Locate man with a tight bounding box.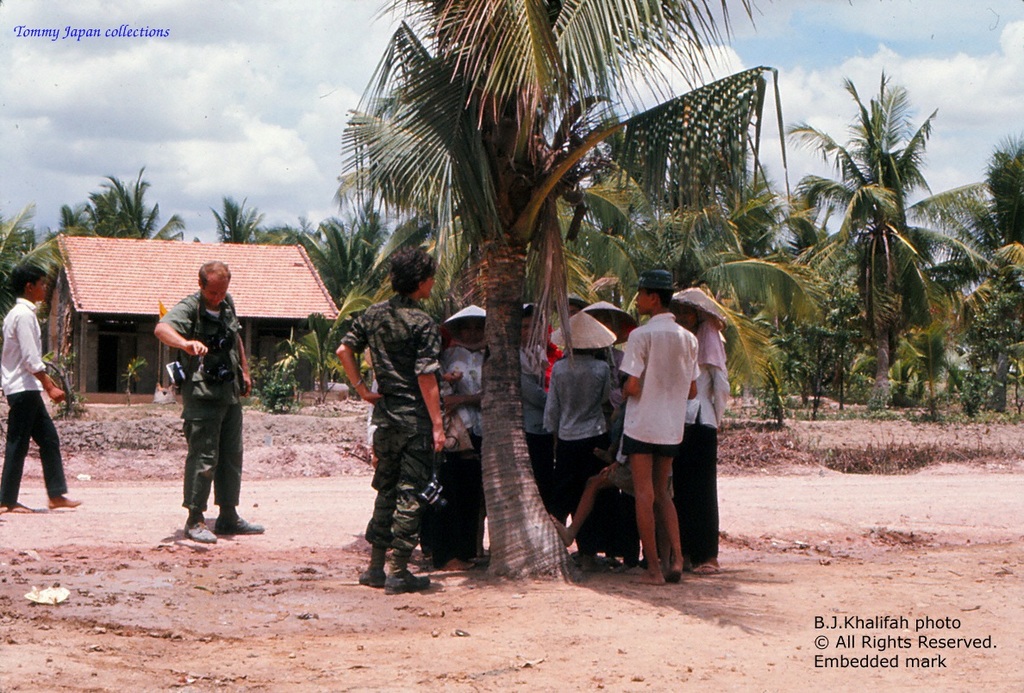
pyautogui.locateOnScreen(327, 250, 464, 601).
